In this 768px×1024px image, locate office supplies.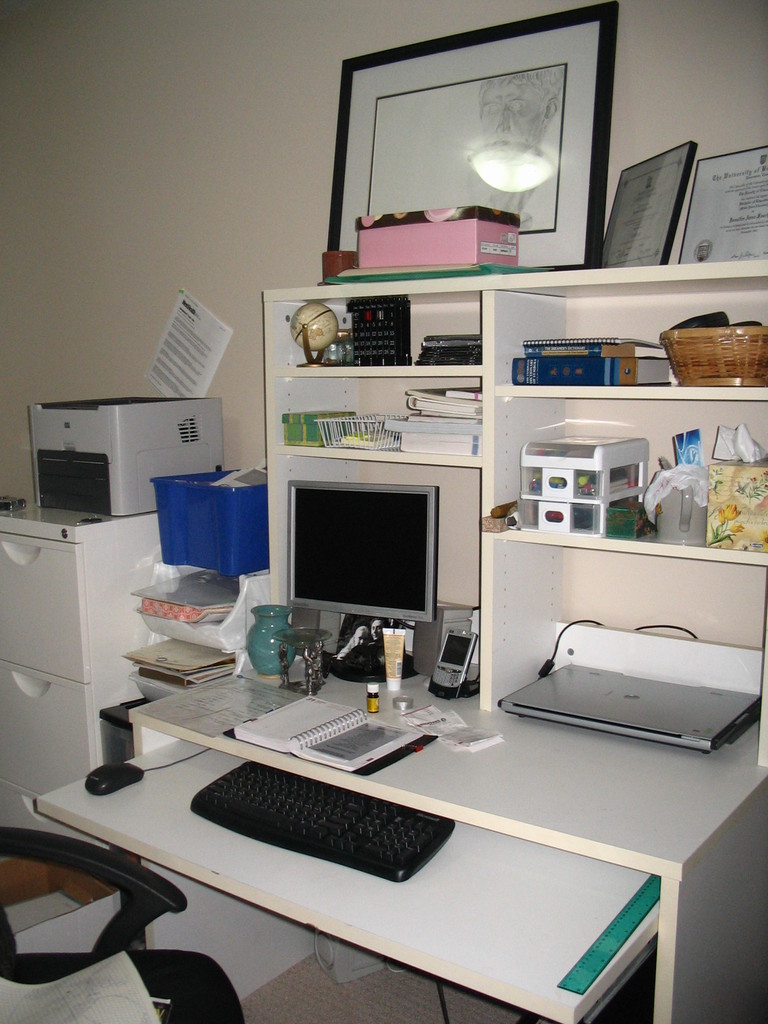
Bounding box: [149,283,228,404].
